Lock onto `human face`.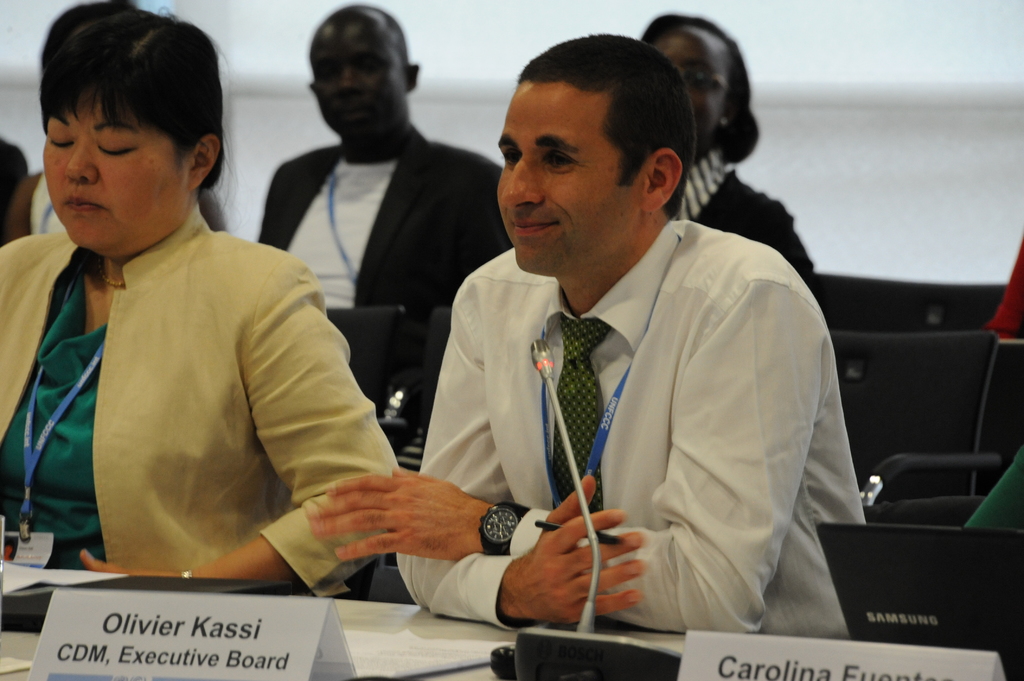
Locked: pyautogui.locateOnScreen(497, 87, 619, 271).
